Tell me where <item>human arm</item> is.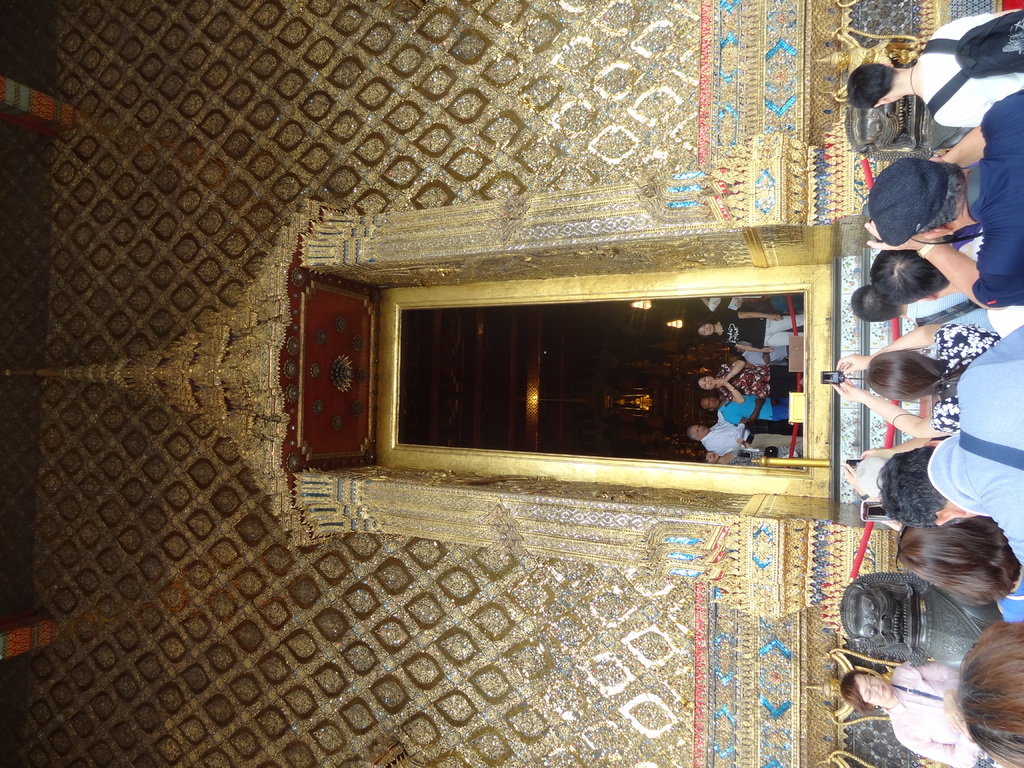
<item>human arm</item> is at <region>883, 730, 982, 767</region>.
